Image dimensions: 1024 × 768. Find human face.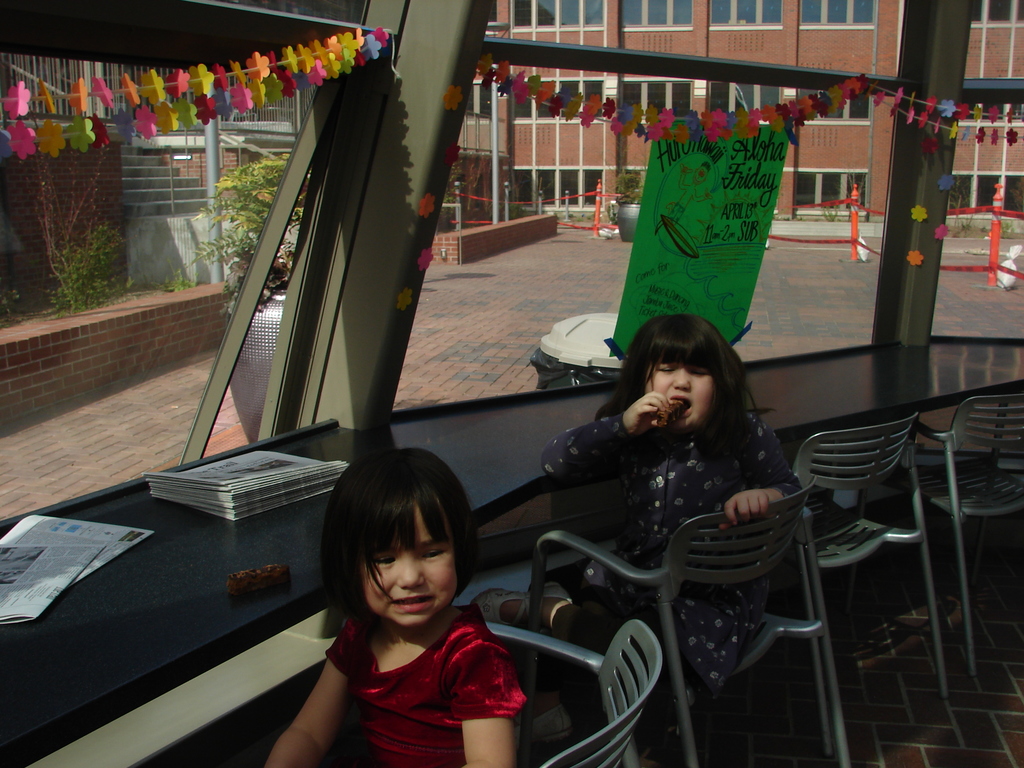
645:362:715:426.
